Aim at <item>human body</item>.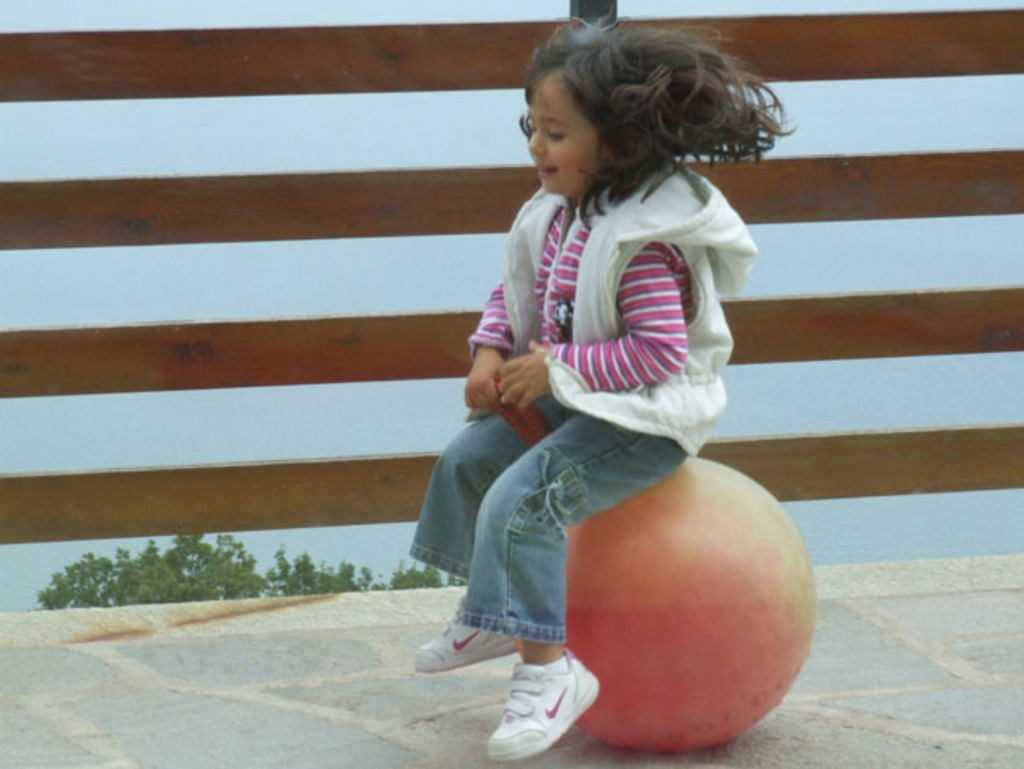
Aimed at detection(436, 69, 822, 739).
